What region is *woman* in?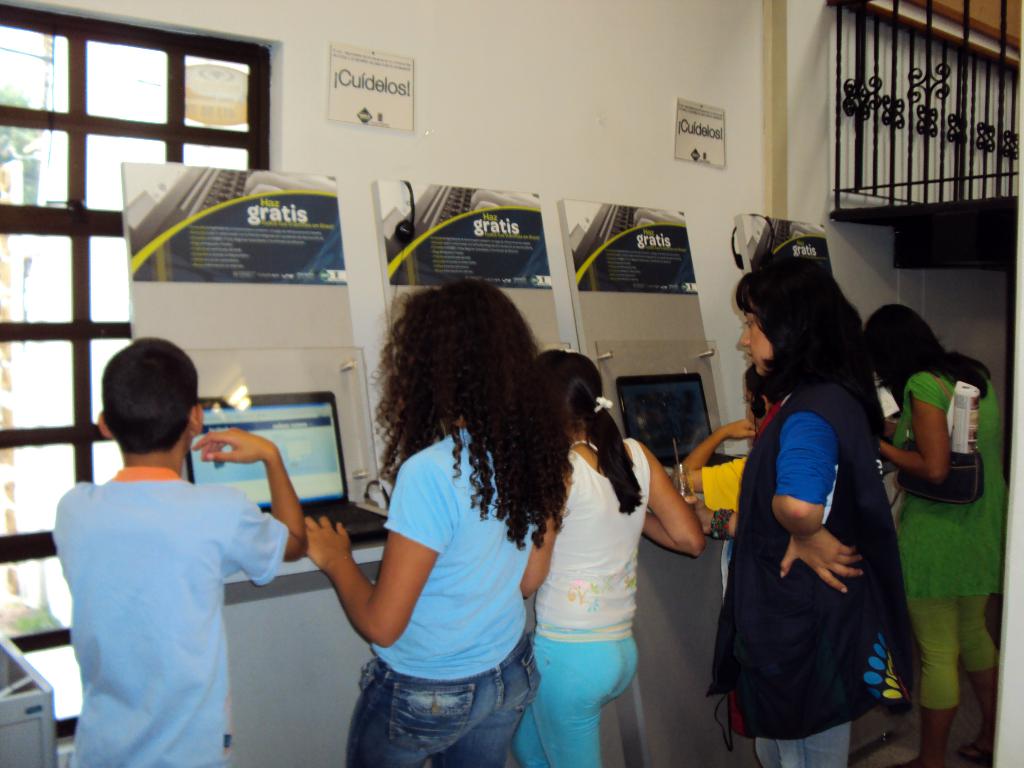
859 291 1008 767.
